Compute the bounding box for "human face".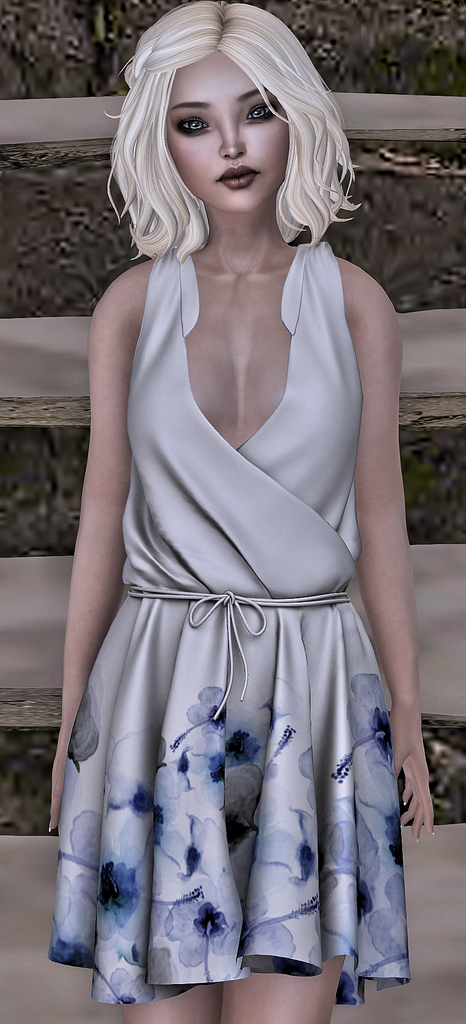
[168, 63, 285, 211].
